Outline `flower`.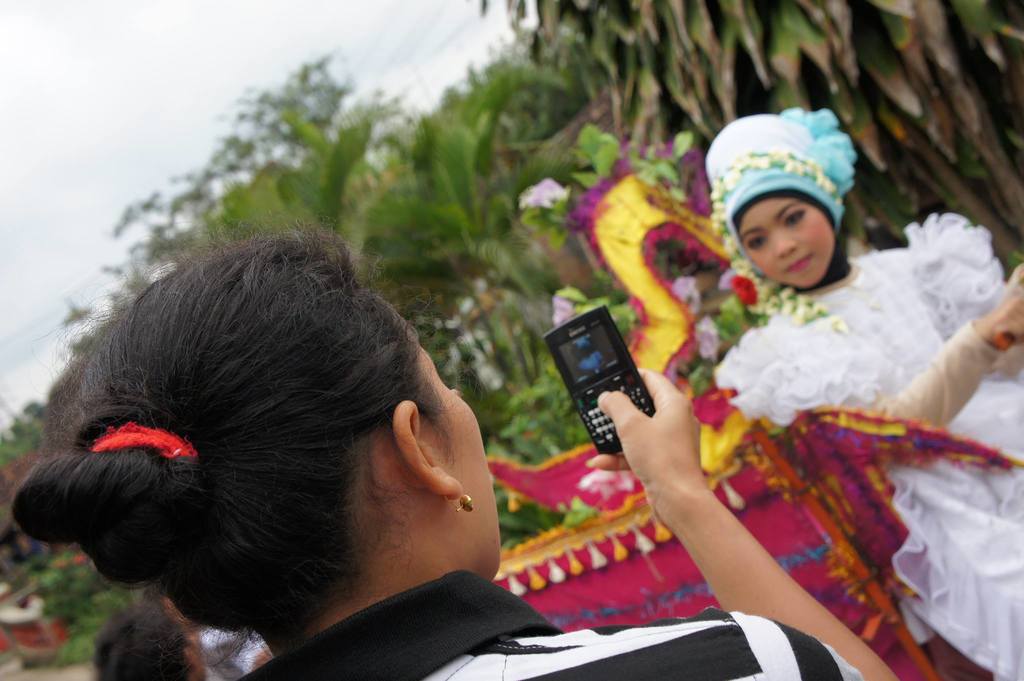
Outline: select_region(514, 177, 564, 212).
